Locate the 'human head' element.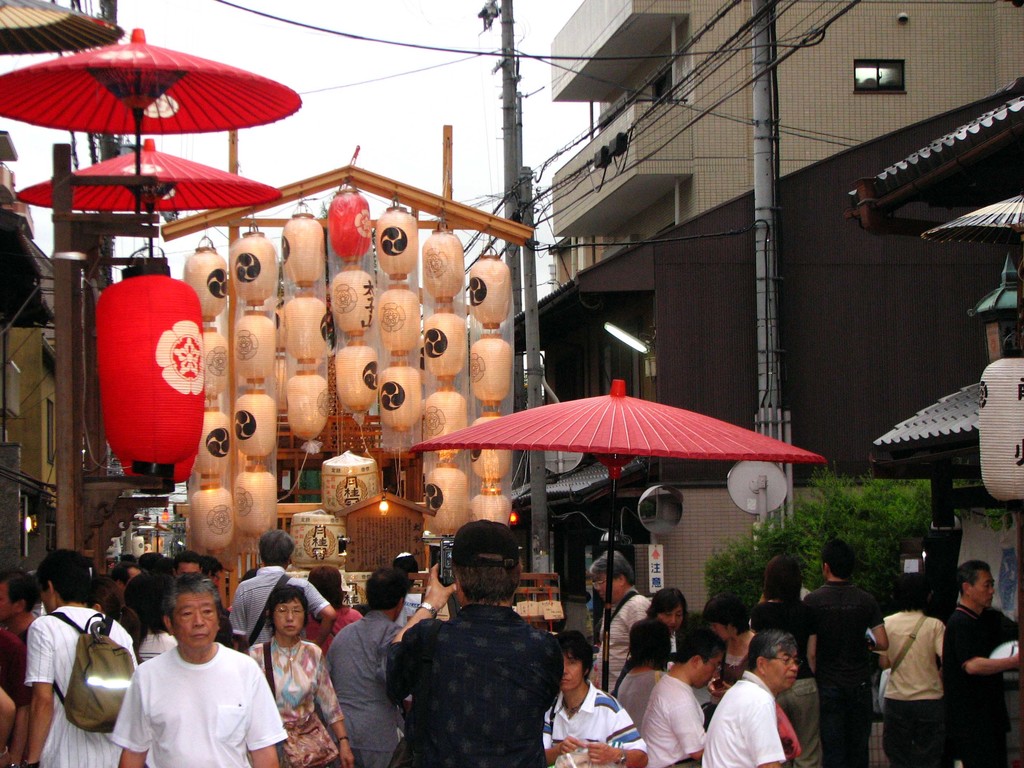
Element bbox: box=[651, 587, 689, 632].
